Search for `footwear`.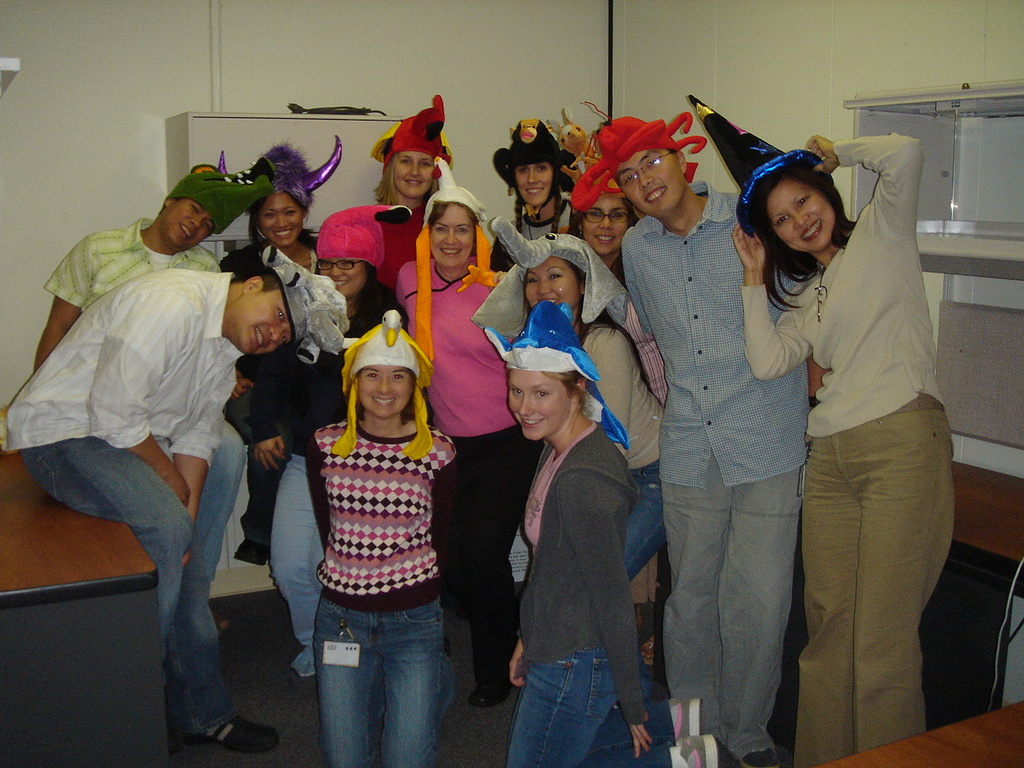
Found at detection(469, 674, 509, 709).
